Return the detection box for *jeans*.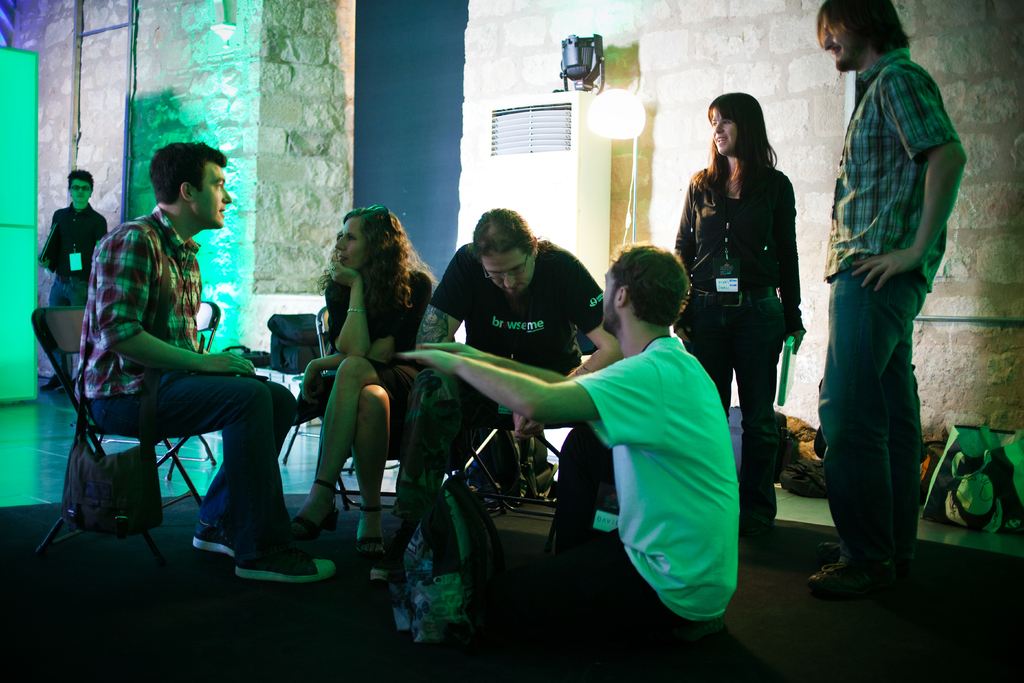
<box>52,269,93,302</box>.
